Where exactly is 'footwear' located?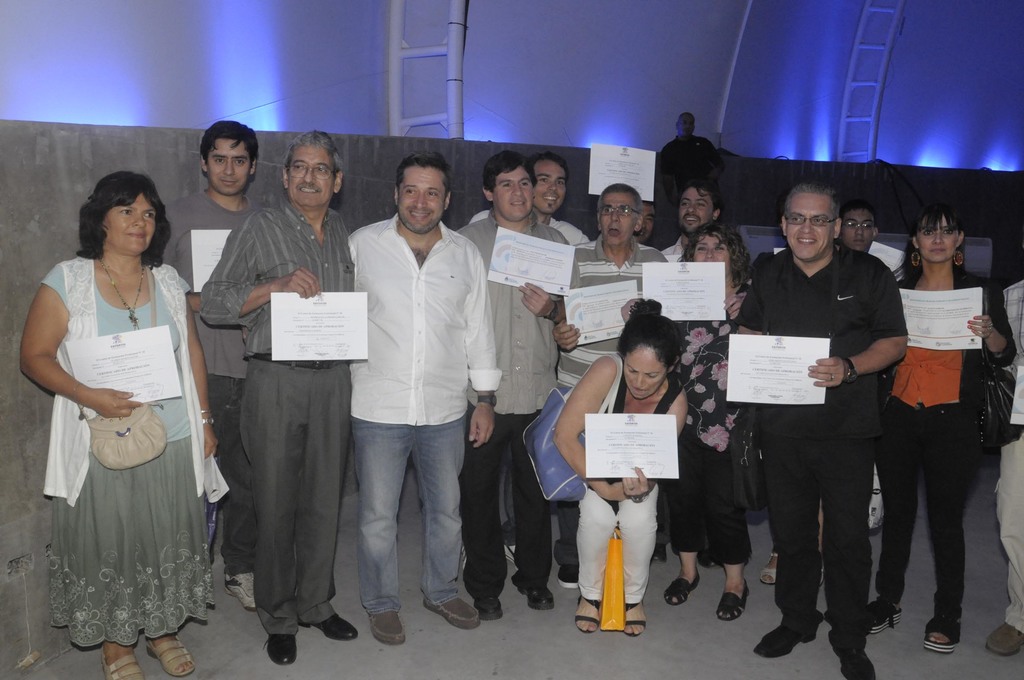
Its bounding box is {"x1": 229, "y1": 570, "x2": 253, "y2": 610}.
